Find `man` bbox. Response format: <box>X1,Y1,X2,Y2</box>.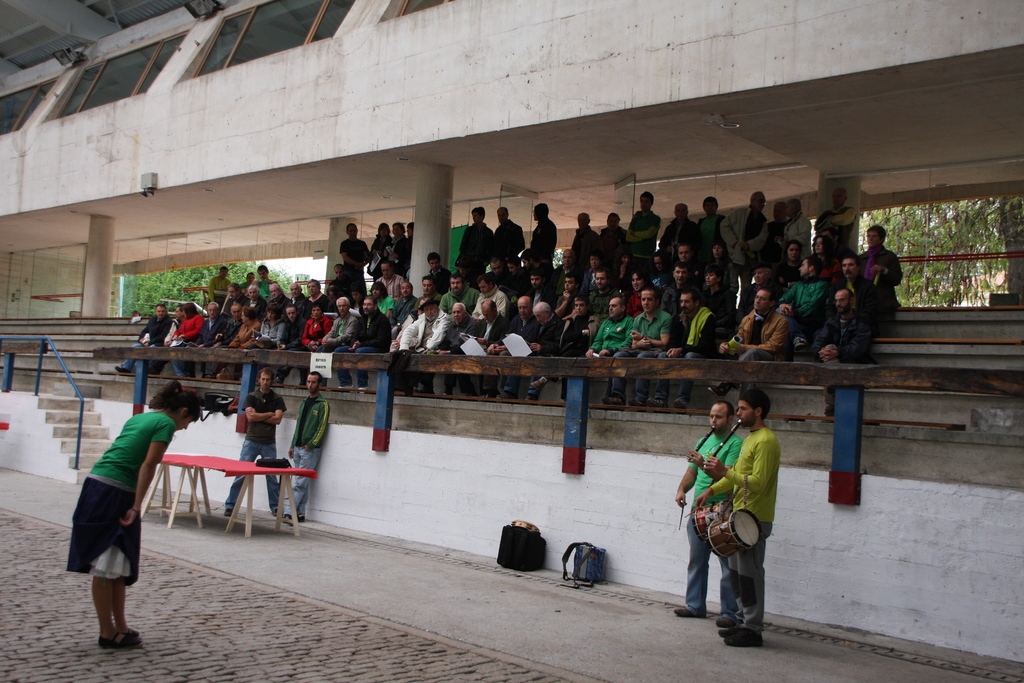
<box>386,281,417,325</box>.
